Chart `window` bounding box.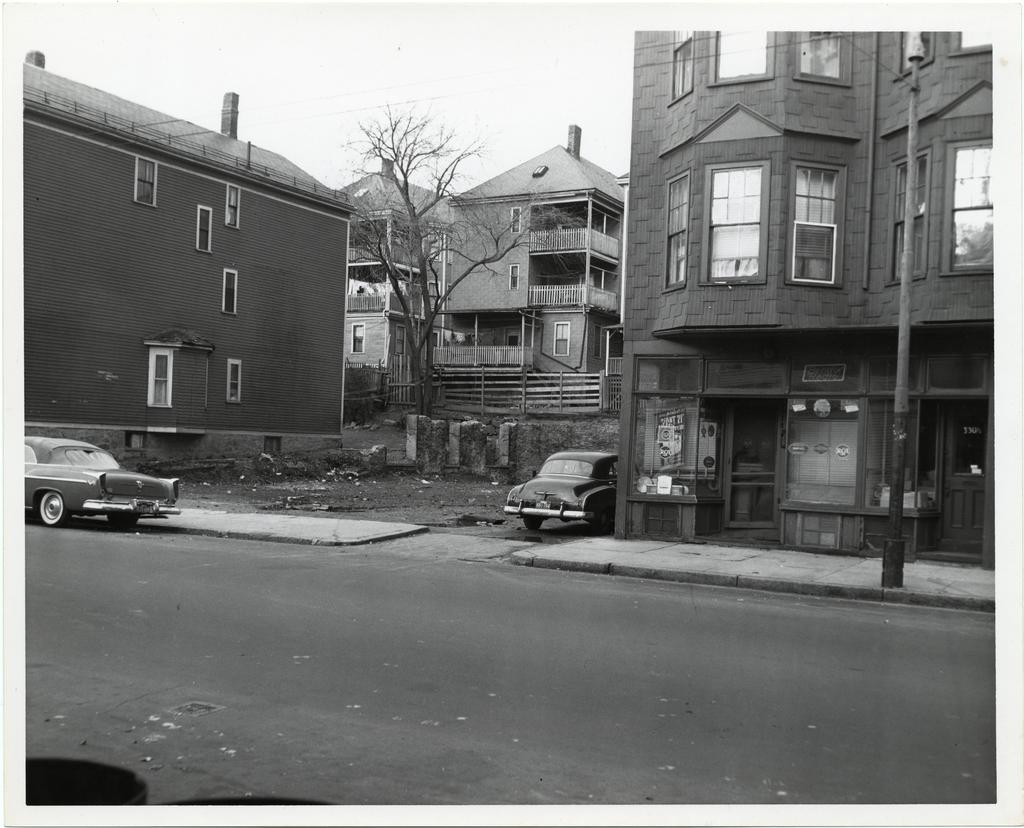
Charted: bbox=(890, 29, 935, 82).
